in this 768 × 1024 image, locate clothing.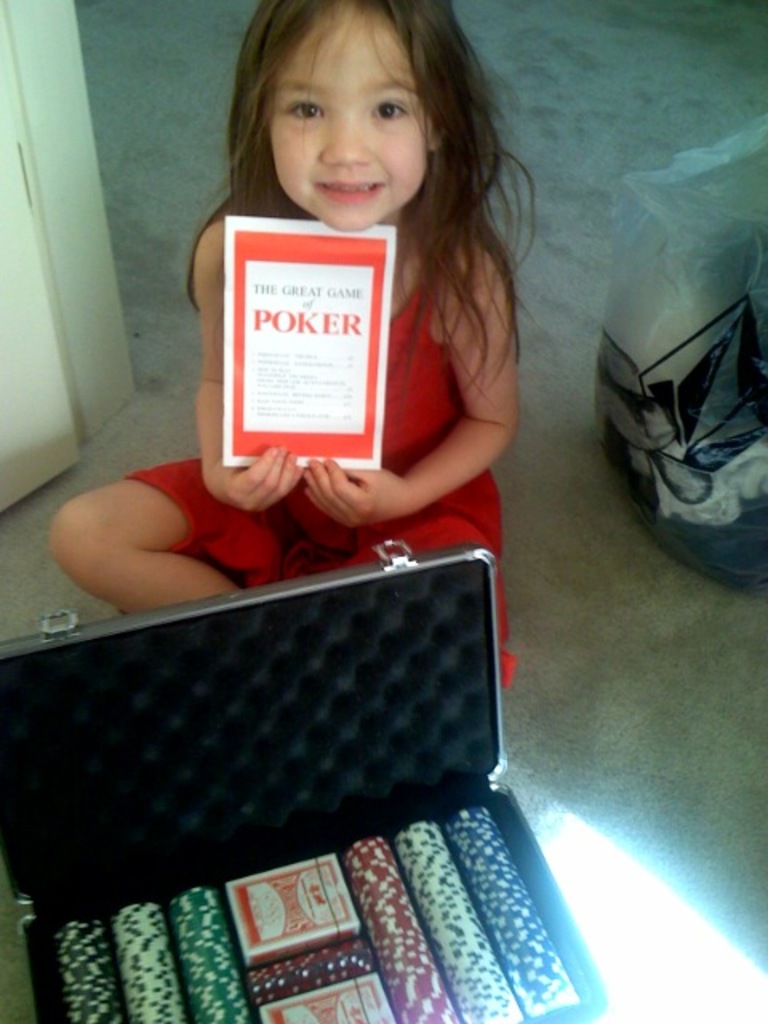
Bounding box: bbox(166, 134, 555, 568).
